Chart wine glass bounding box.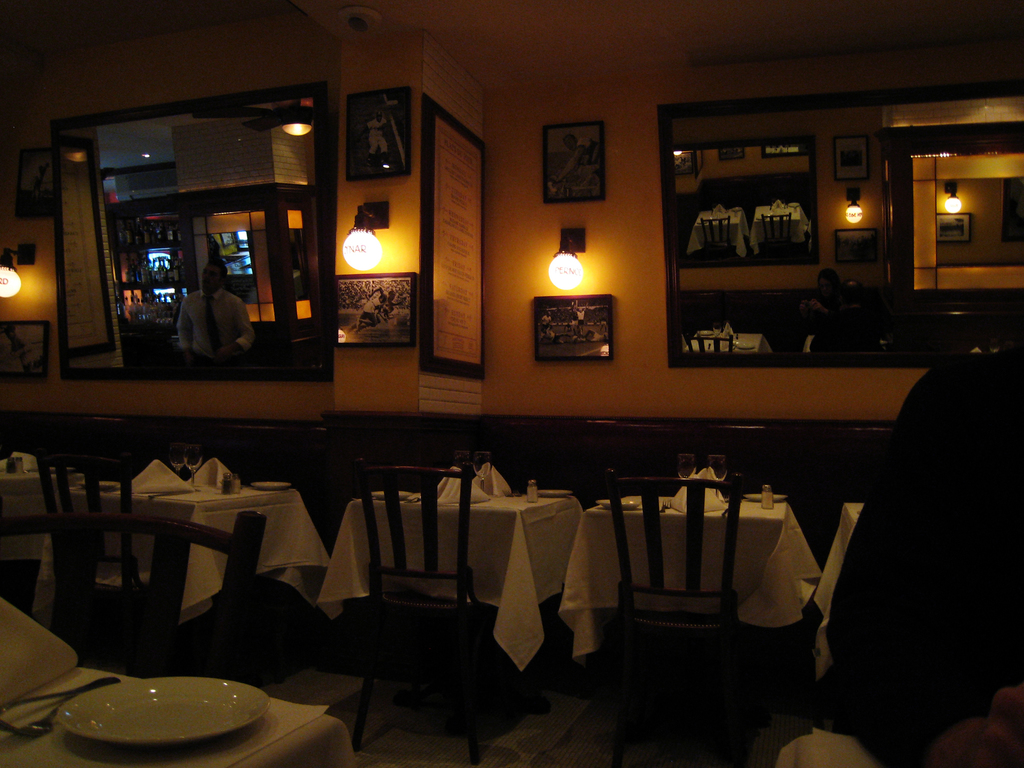
Charted: region(682, 447, 692, 486).
